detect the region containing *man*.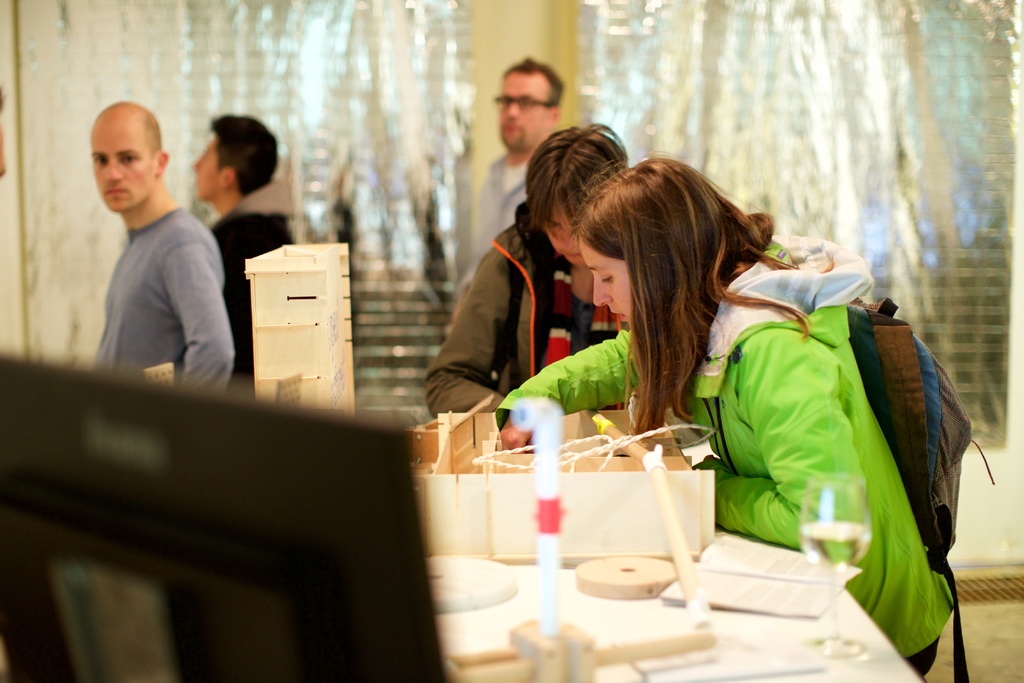
l=430, t=126, r=627, b=415.
